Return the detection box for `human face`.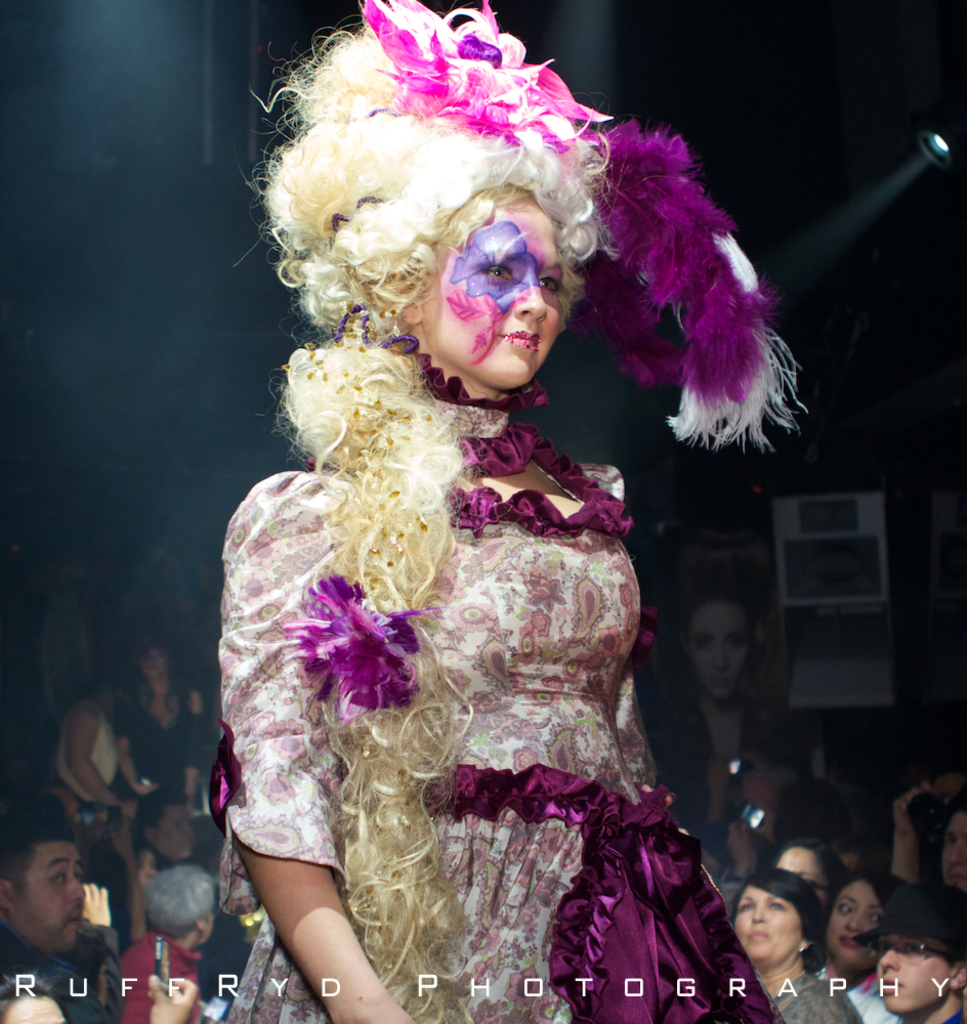
832 882 890 972.
